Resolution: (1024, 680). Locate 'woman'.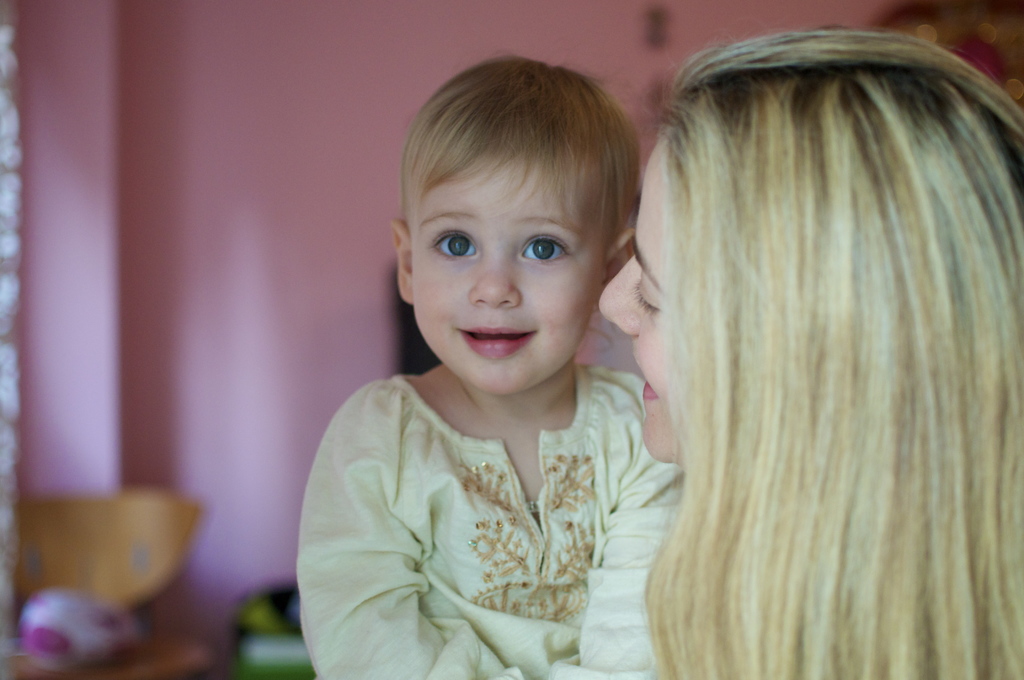
<bbox>538, 14, 1004, 676</bbox>.
